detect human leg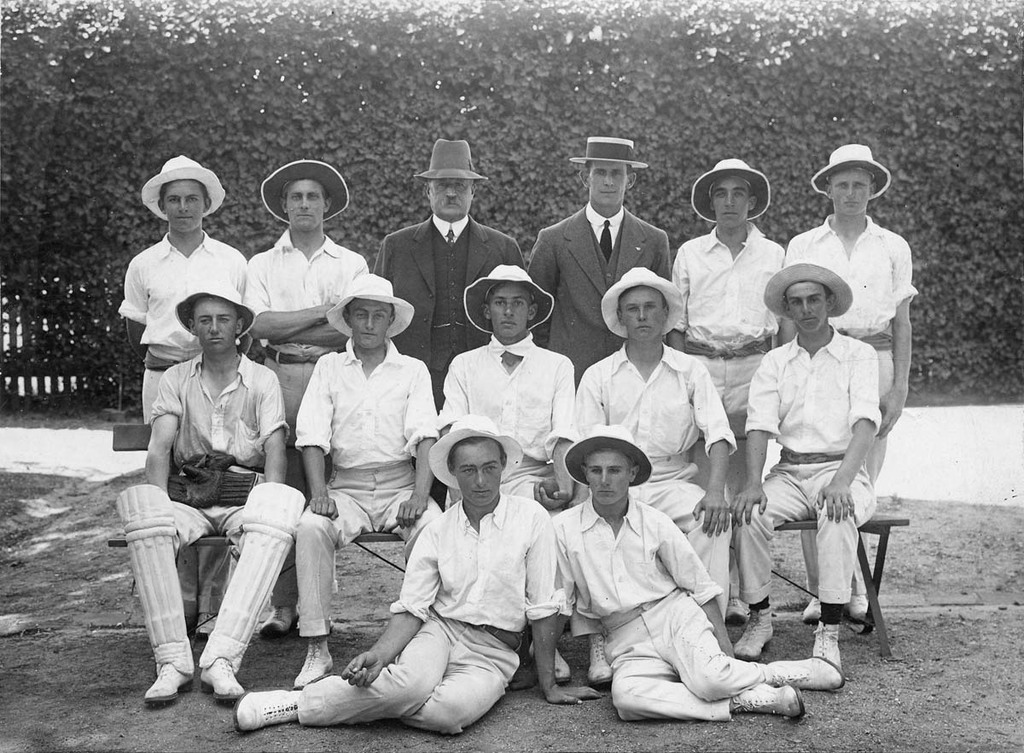
l=652, t=590, r=847, b=704
